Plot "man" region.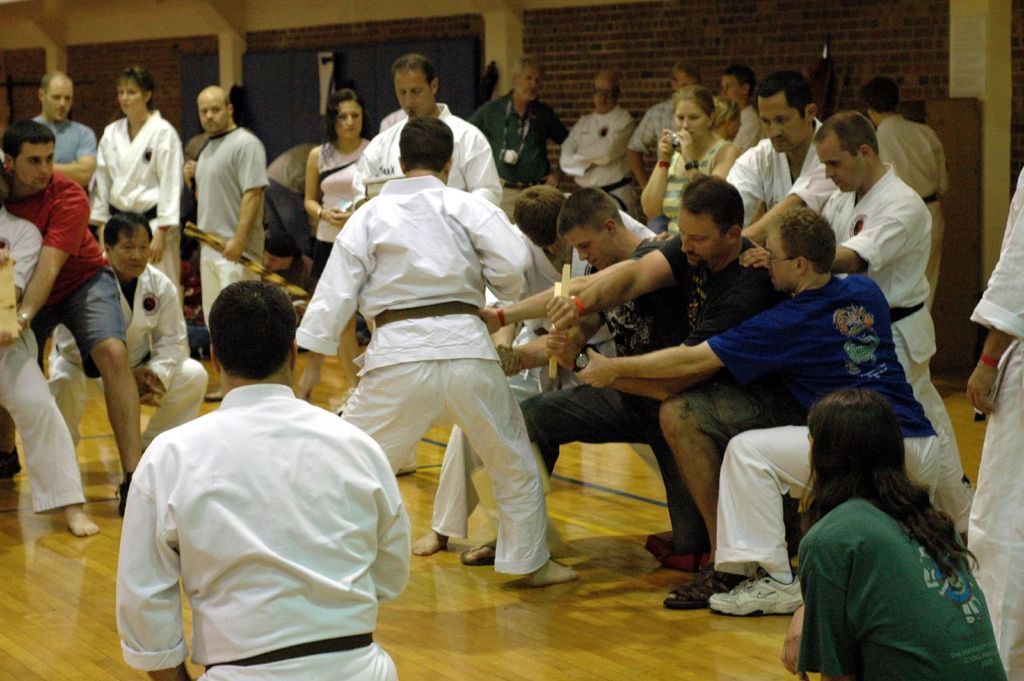
Plotted at [x1=345, y1=46, x2=504, y2=218].
